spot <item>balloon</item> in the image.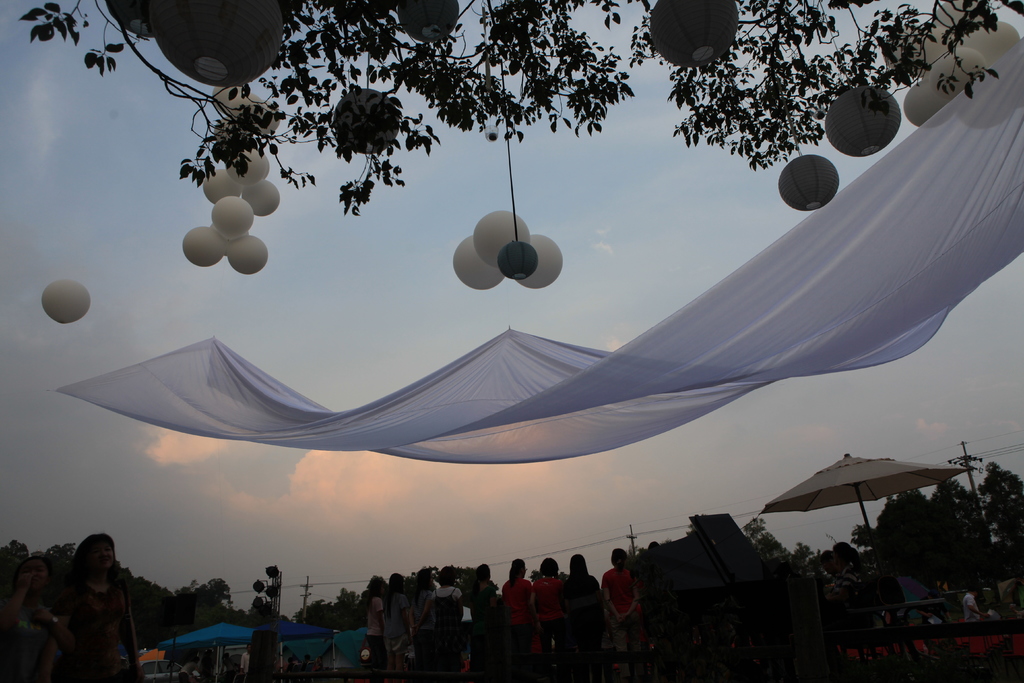
<item>balloon</item> found at (x1=514, y1=235, x2=564, y2=288).
